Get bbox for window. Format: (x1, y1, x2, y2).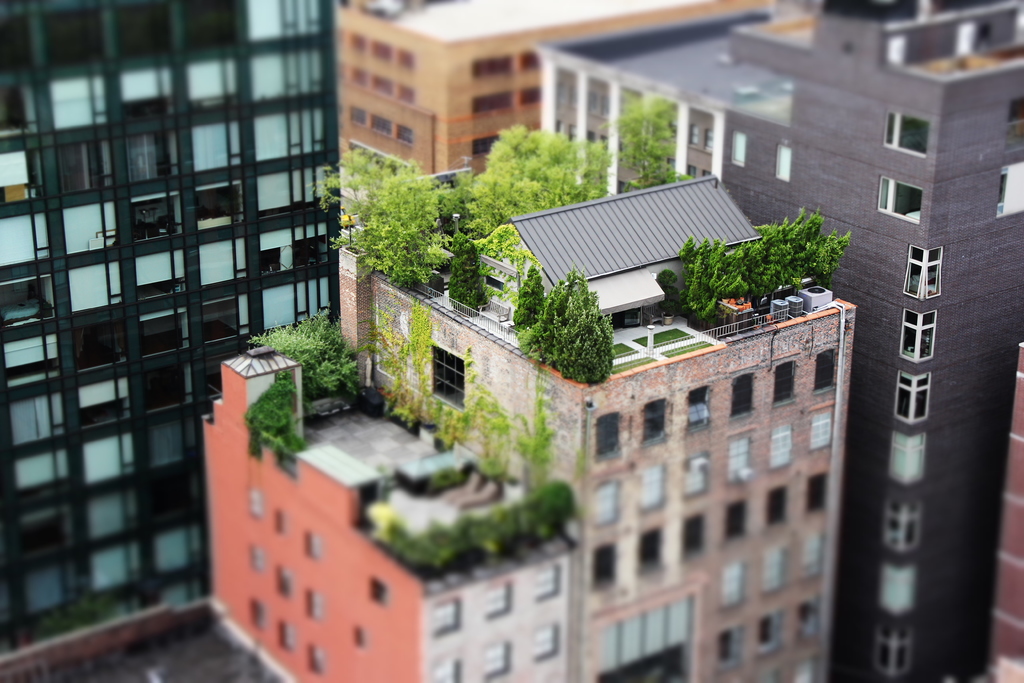
(7, 397, 64, 453).
